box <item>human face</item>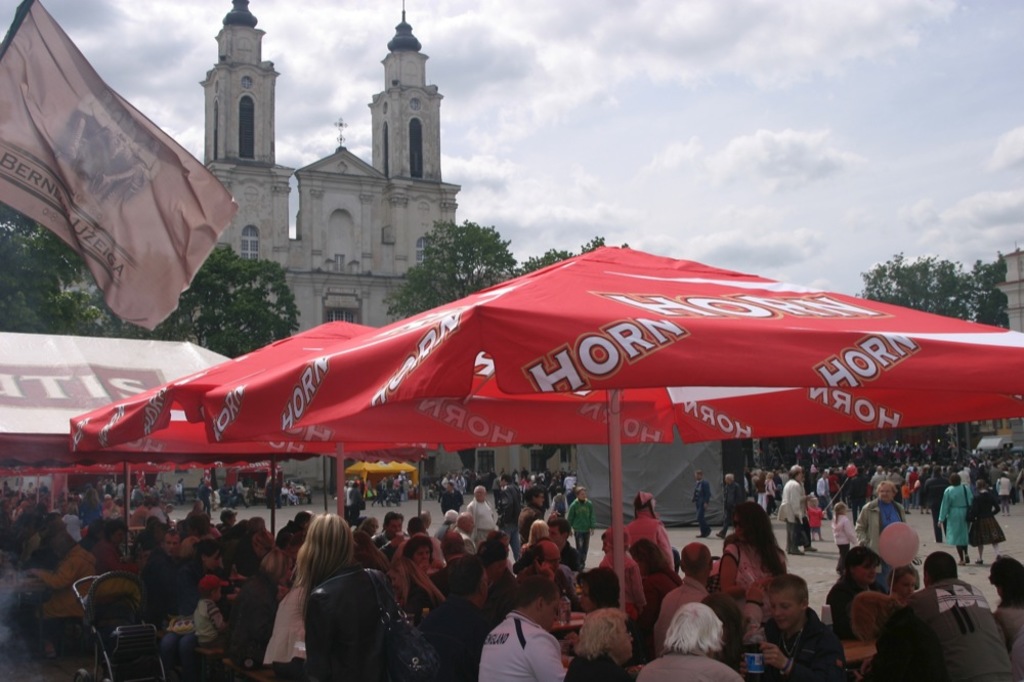
[x1=415, y1=544, x2=432, y2=566]
